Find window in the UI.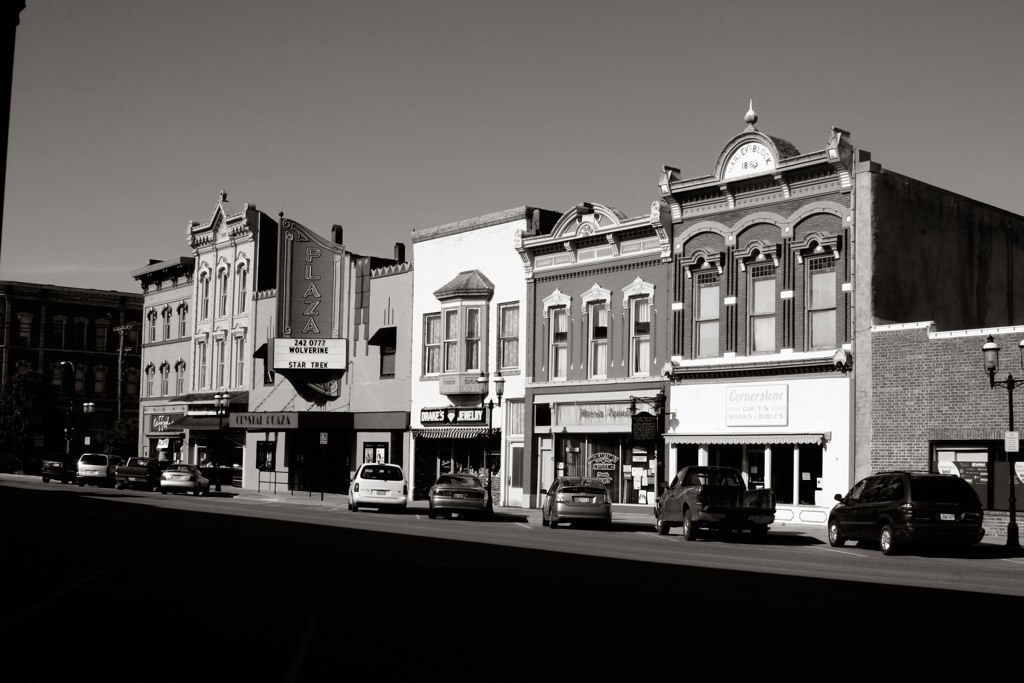
UI element at Rect(158, 365, 169, 399).
